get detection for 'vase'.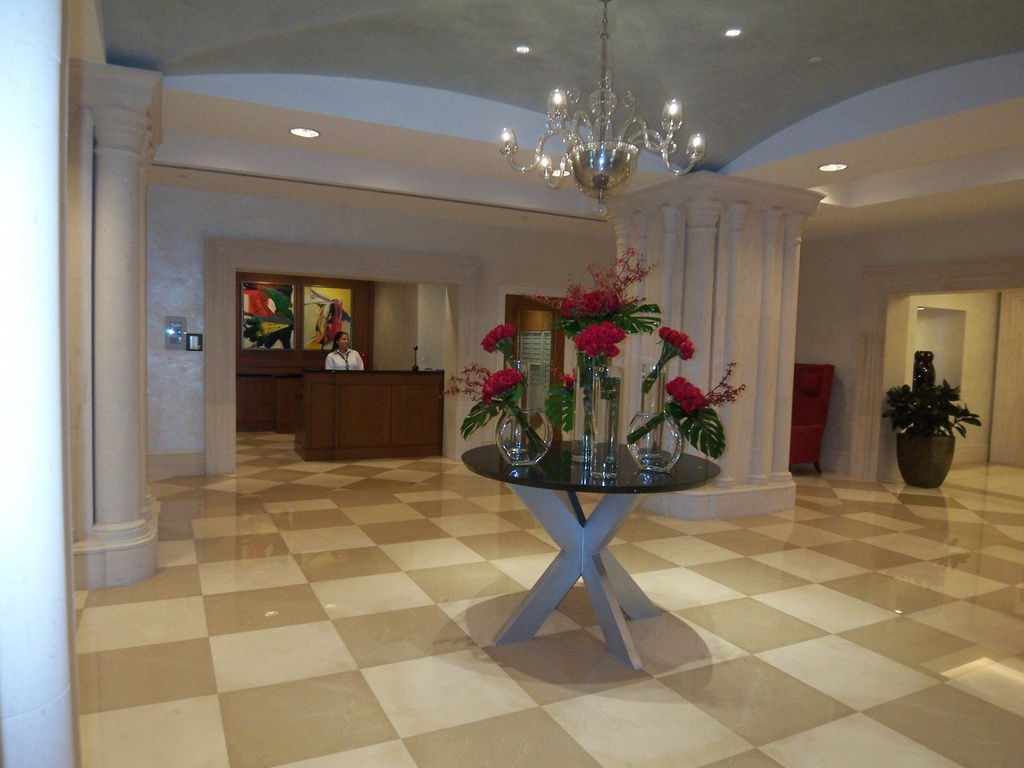
Detection: (573,348,611,463).
